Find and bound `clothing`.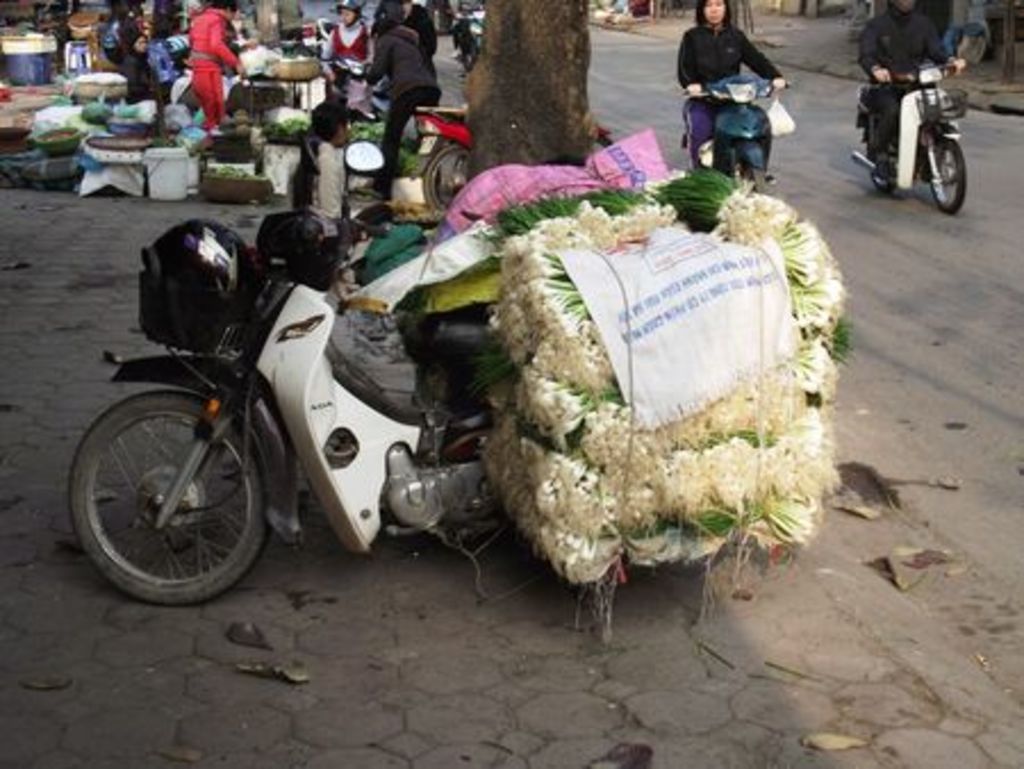
Bound: left=114, top=46, right=150, bottom=105.
